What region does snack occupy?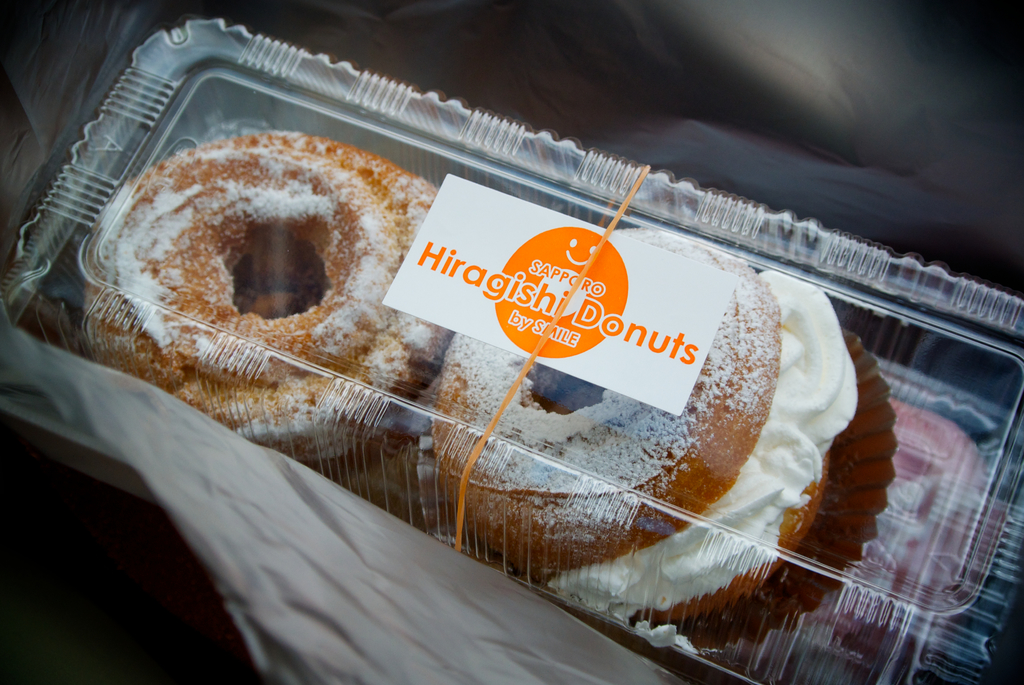
430, 226, 859, 634.
